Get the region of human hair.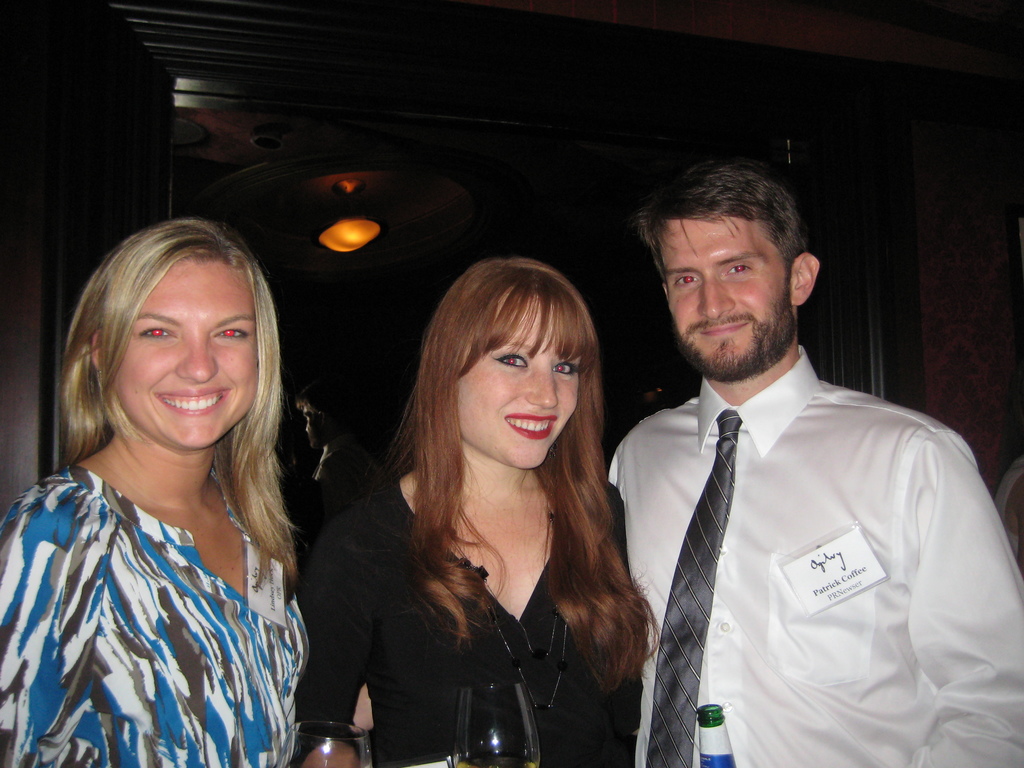
select_region(632, 167, 805, 286).
